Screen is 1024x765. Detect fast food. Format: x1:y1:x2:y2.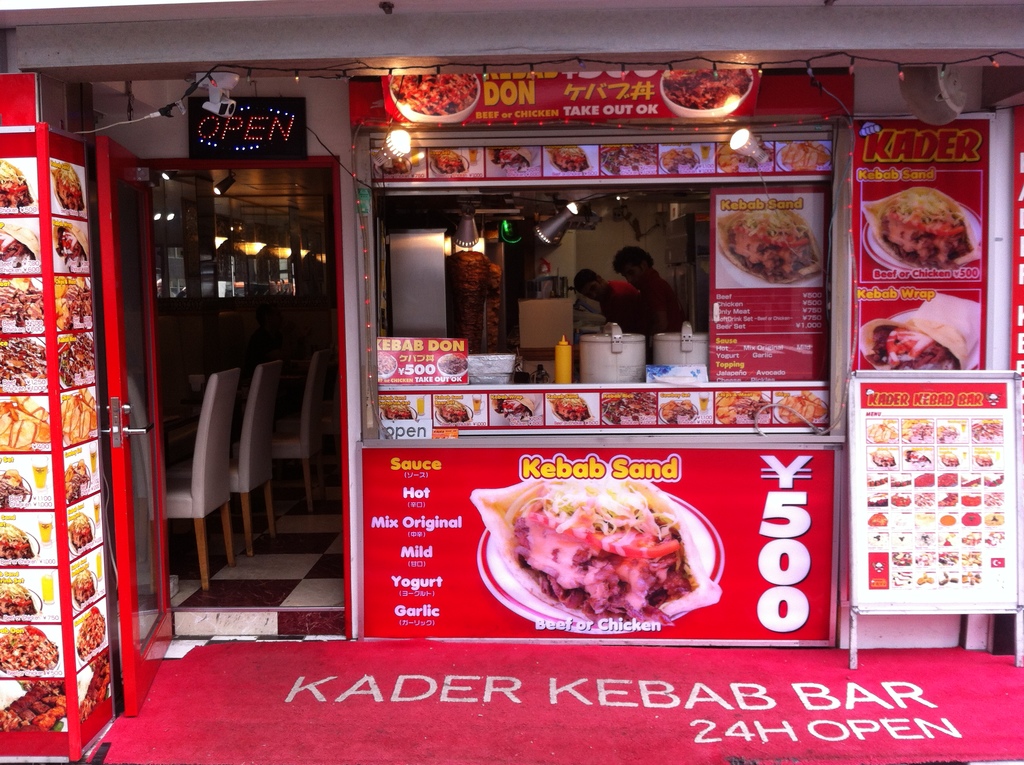
0:472:23:510.
